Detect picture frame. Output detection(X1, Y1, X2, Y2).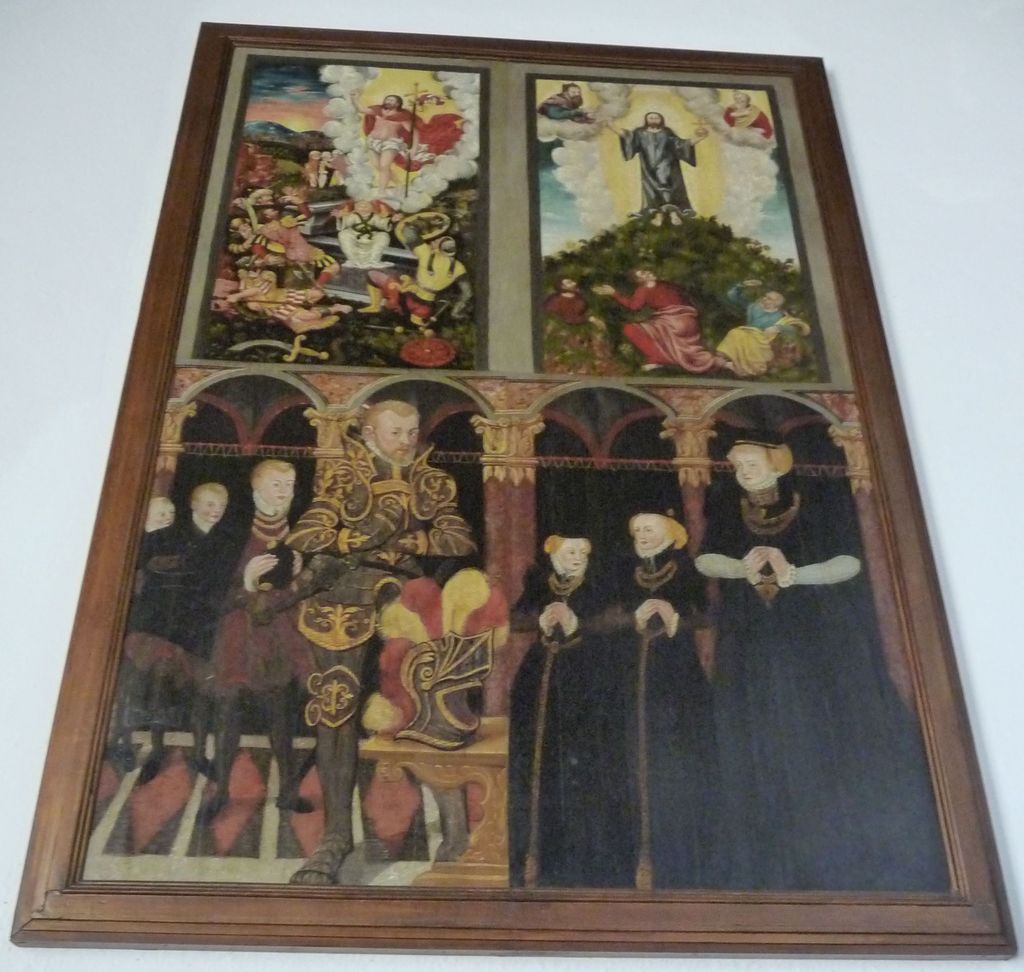
detection(4, 20, 1020, 966).
